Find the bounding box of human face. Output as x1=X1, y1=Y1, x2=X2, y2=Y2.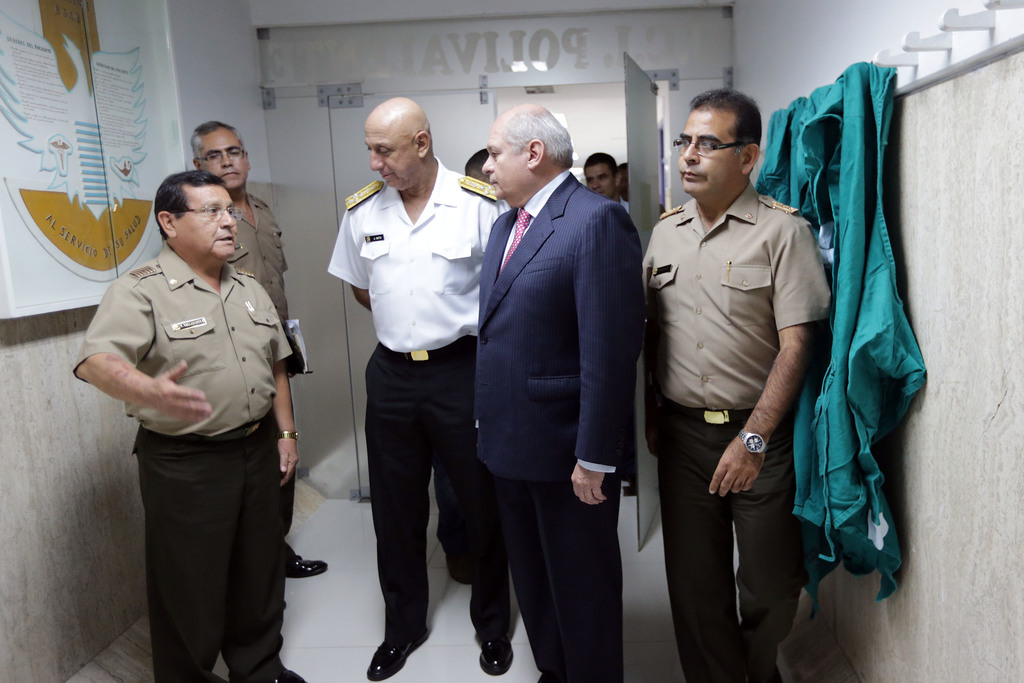
x1=479, y1=126, x2=531, y2=201.
